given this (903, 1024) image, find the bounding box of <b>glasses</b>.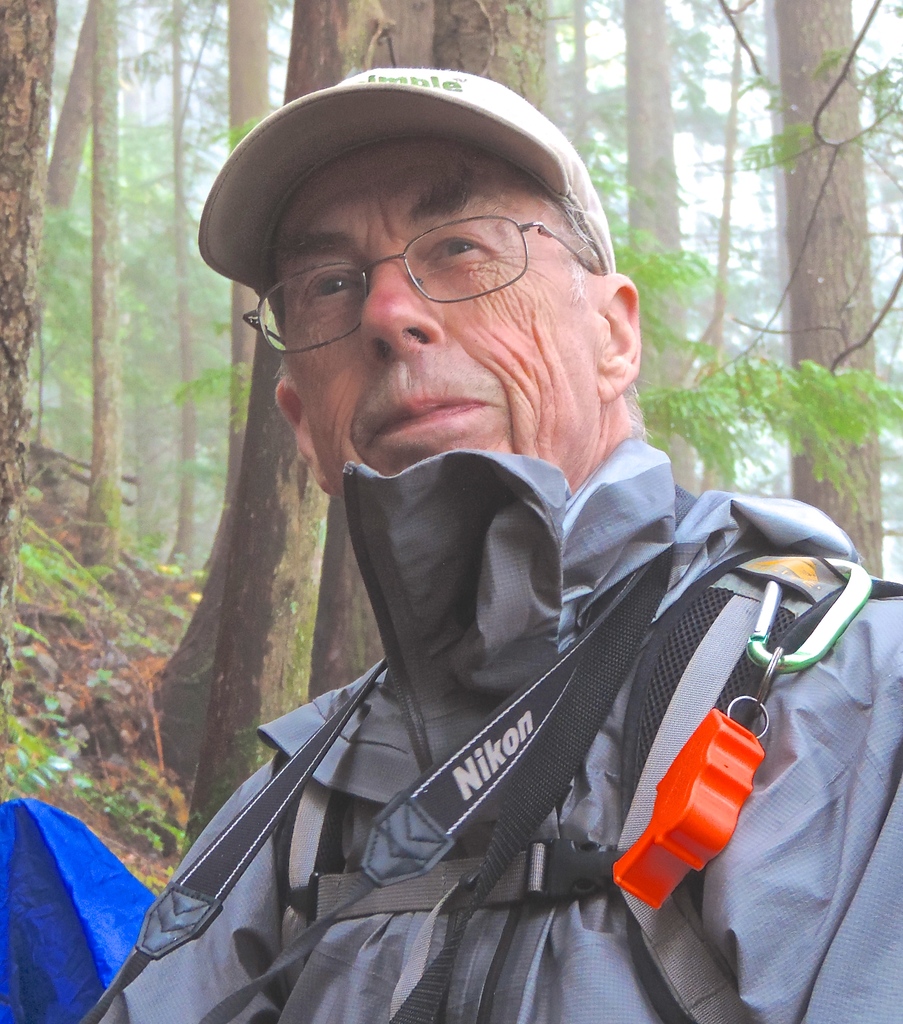
<box>231,214,601,357</box>.
